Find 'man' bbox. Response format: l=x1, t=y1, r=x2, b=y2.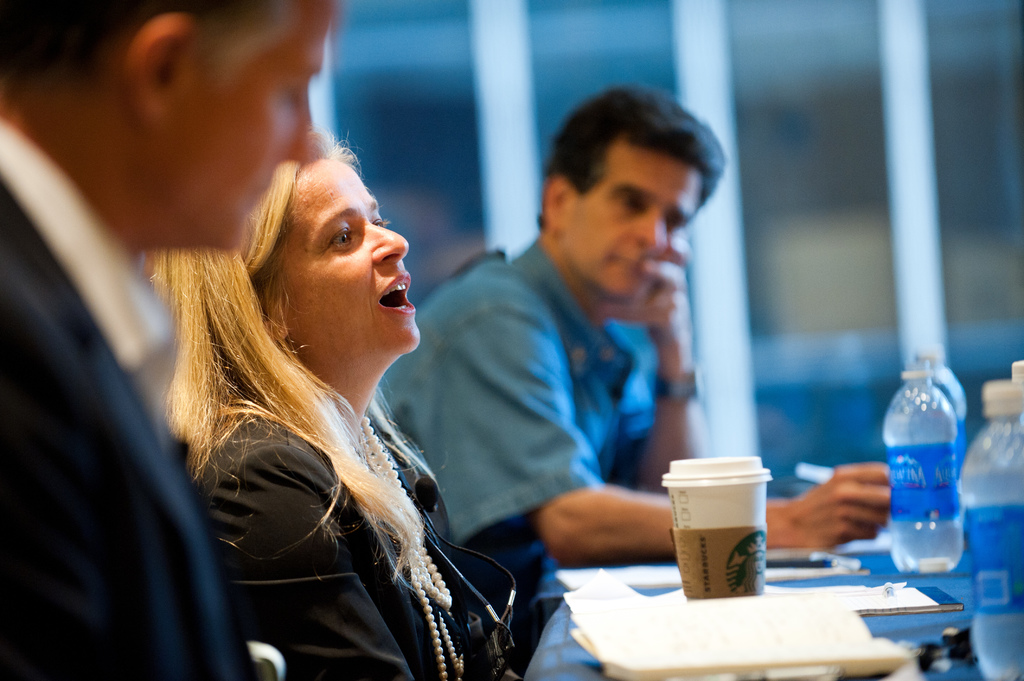
l=369, t=82, r=889, b=641.
